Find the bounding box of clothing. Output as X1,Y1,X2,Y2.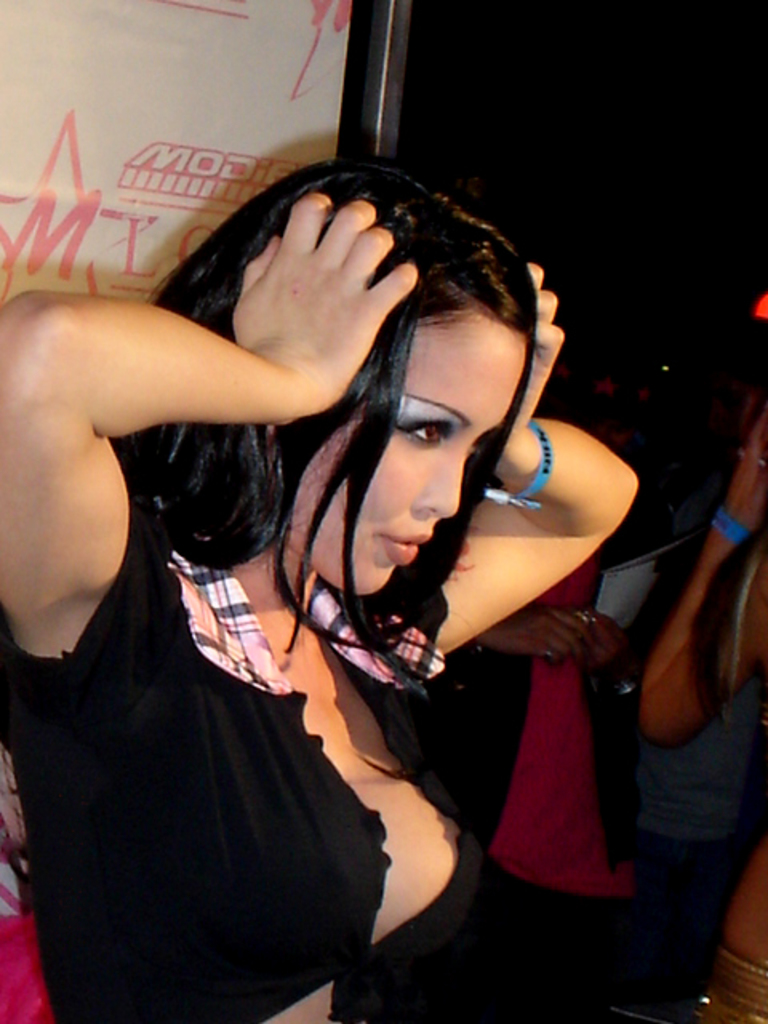
54,517,493,1022.
